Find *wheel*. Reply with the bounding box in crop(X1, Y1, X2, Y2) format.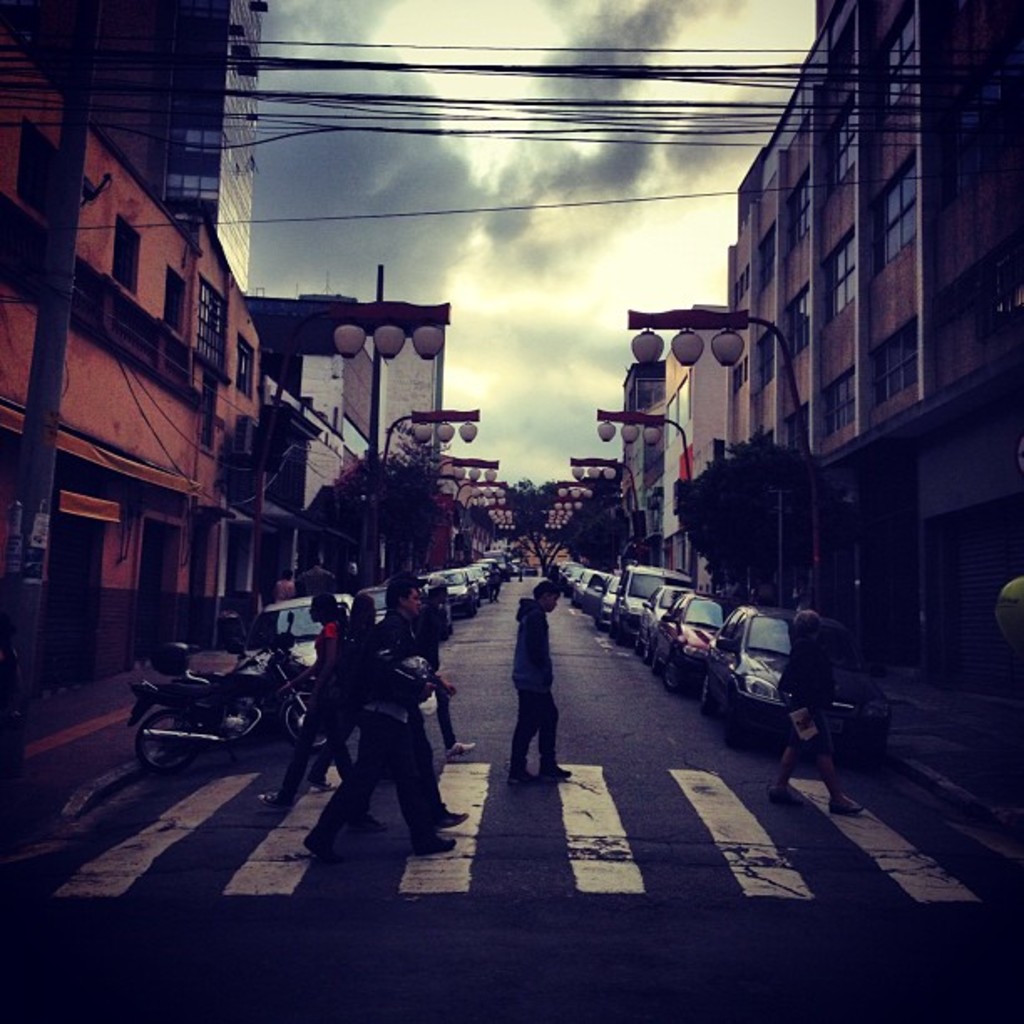
crop(141, 714, 199, 773).
